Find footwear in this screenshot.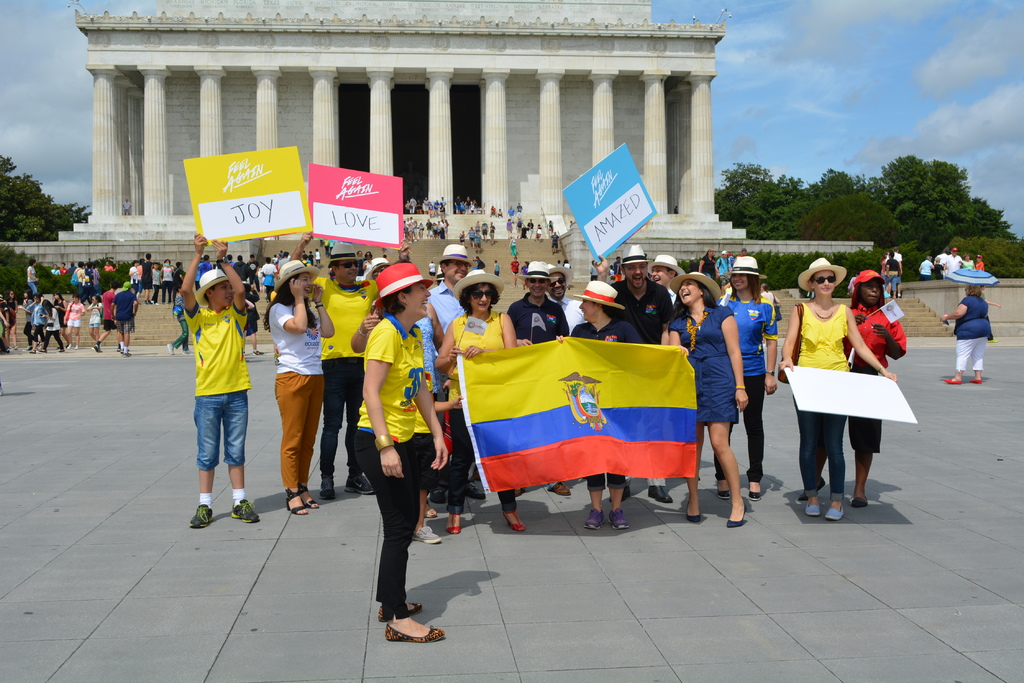
The bounding box for footwear is detection(187, 503, 213, 531).
